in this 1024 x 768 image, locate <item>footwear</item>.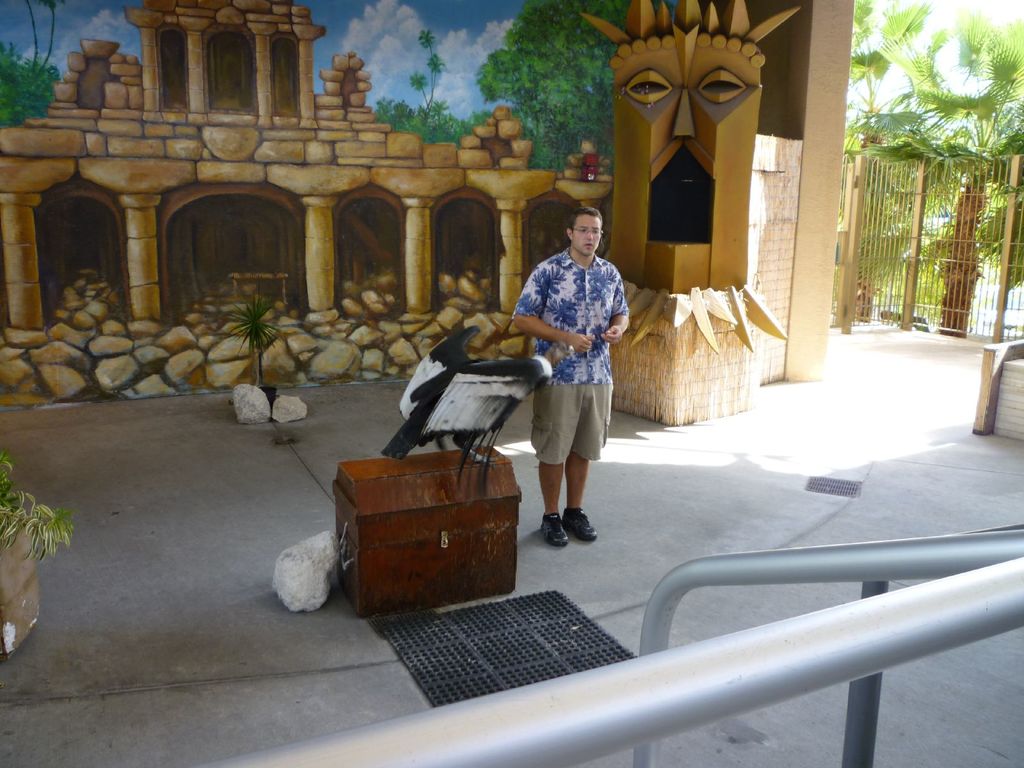
Bounding box: bbox=[562, 502, 600, 552].
